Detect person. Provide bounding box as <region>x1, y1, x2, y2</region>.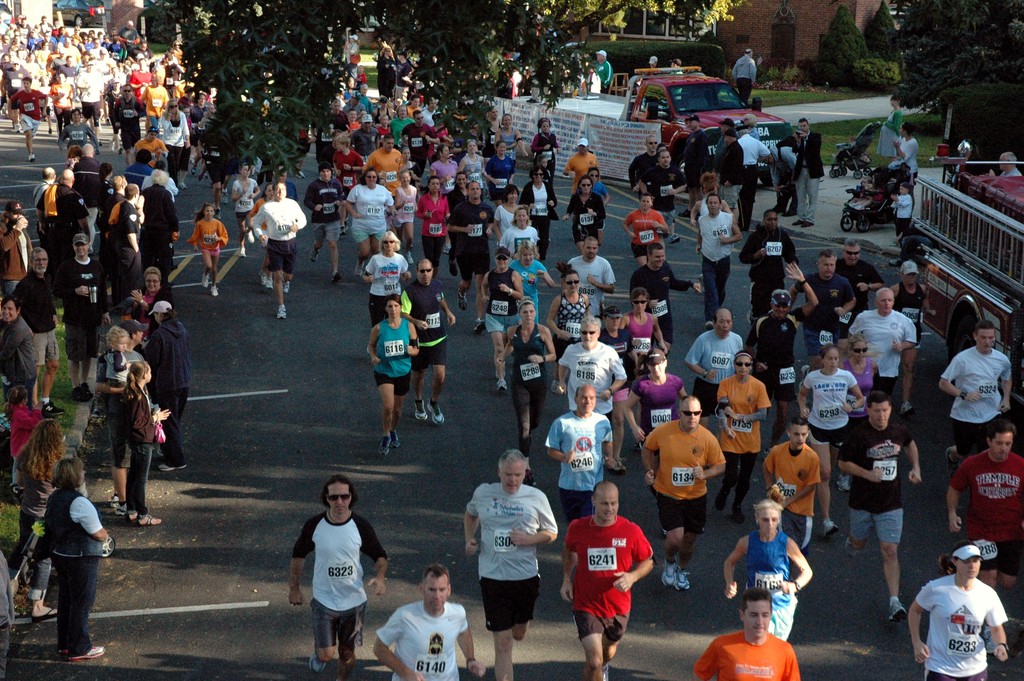
<region>5, 125, 196, 539</region>.
